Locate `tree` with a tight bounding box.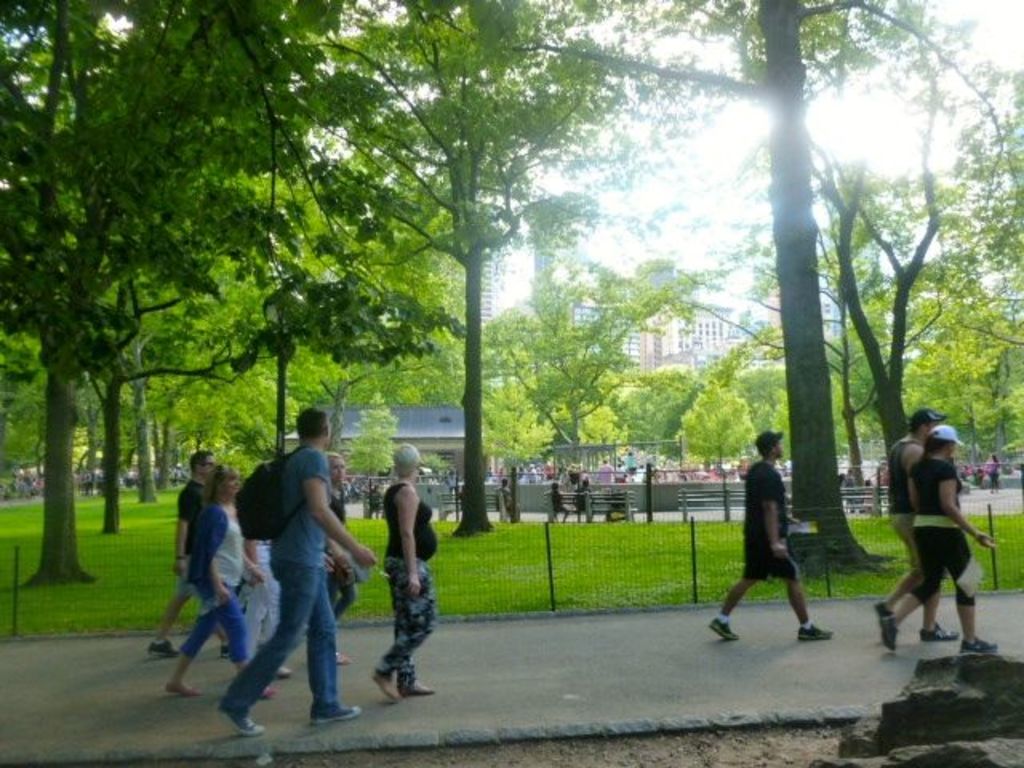
{"left": 285, "top": 0, "right": 677, "bottom": 555}.
